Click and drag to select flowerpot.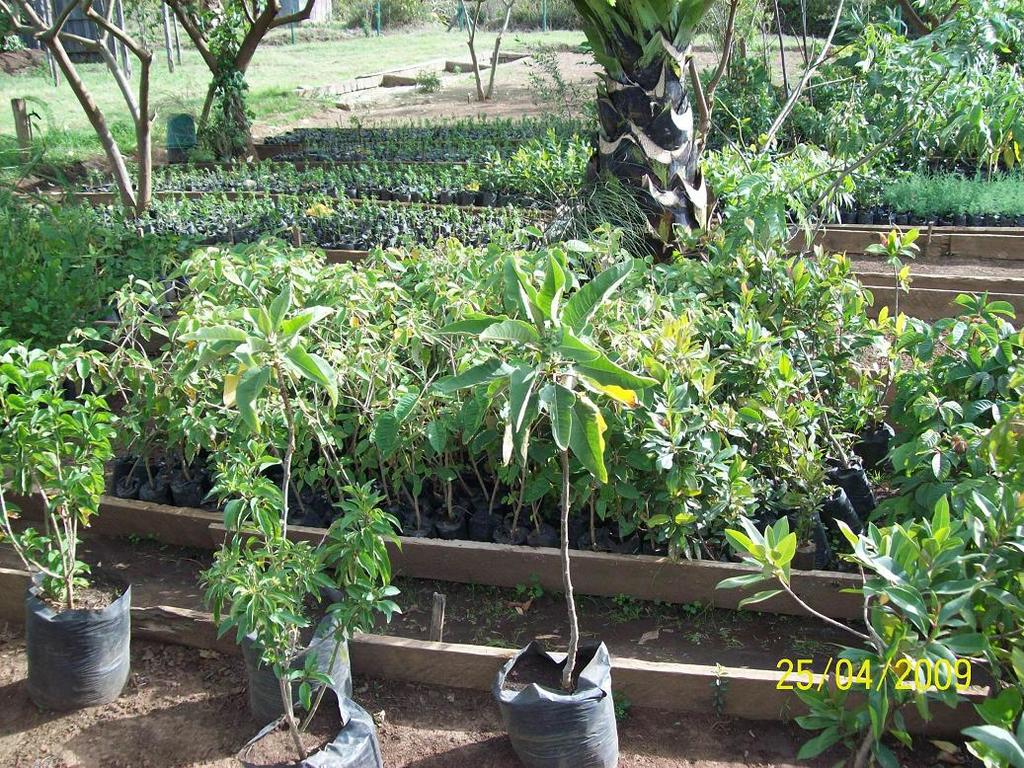
Selection: bbox=(166, 111, 195, 148).
